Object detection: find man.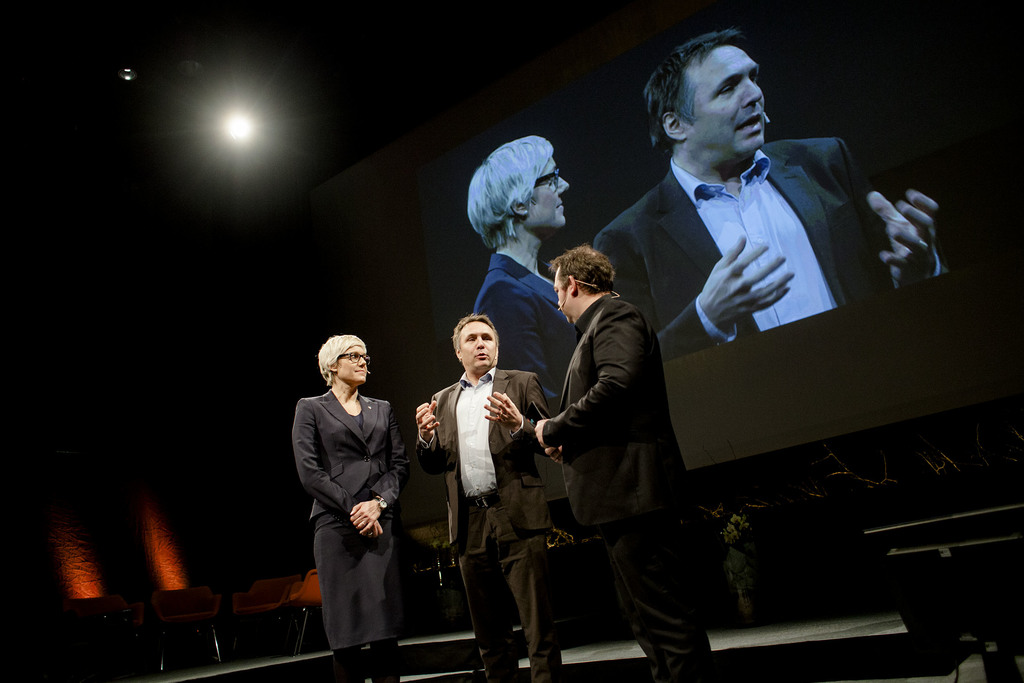
(415, 318, 571, 682).
